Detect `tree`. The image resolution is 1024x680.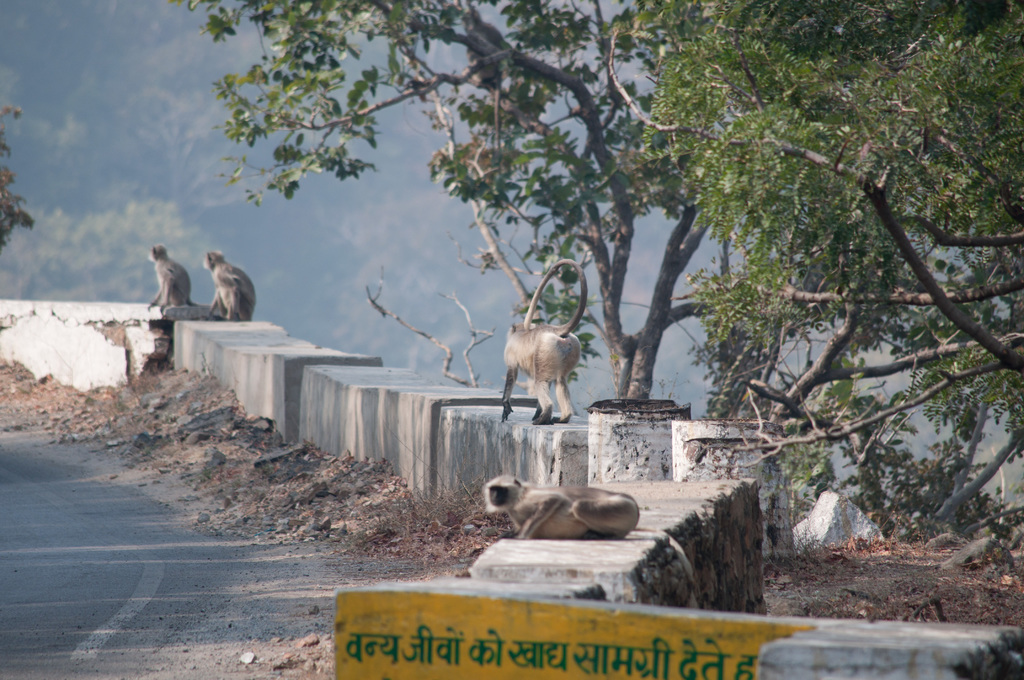
rect(168, 0, 1023, 526).
